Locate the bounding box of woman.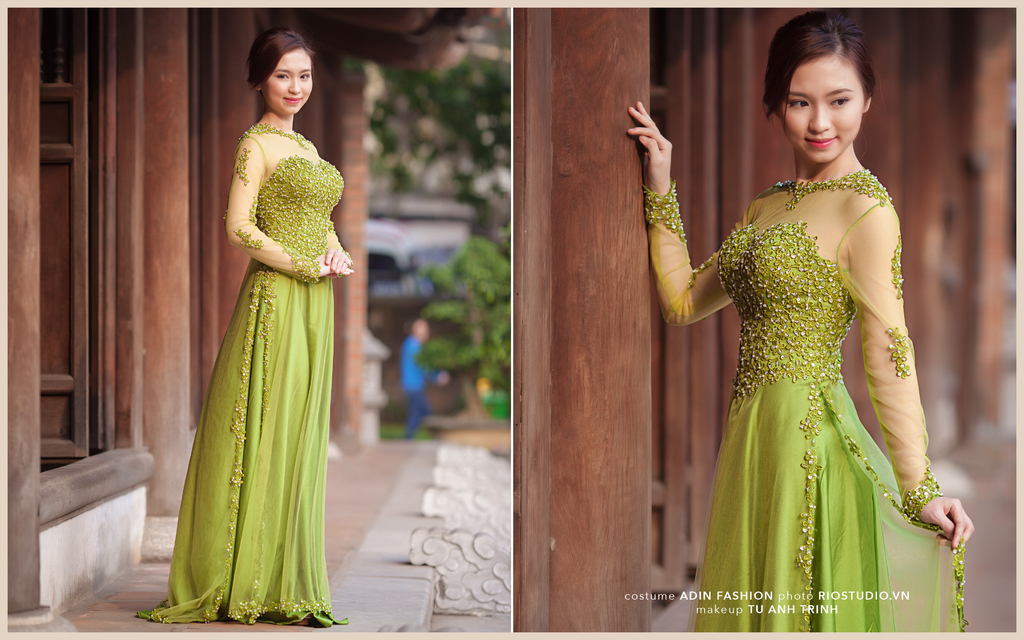
Bounding box: BBox(141, 29, 351, 621).
